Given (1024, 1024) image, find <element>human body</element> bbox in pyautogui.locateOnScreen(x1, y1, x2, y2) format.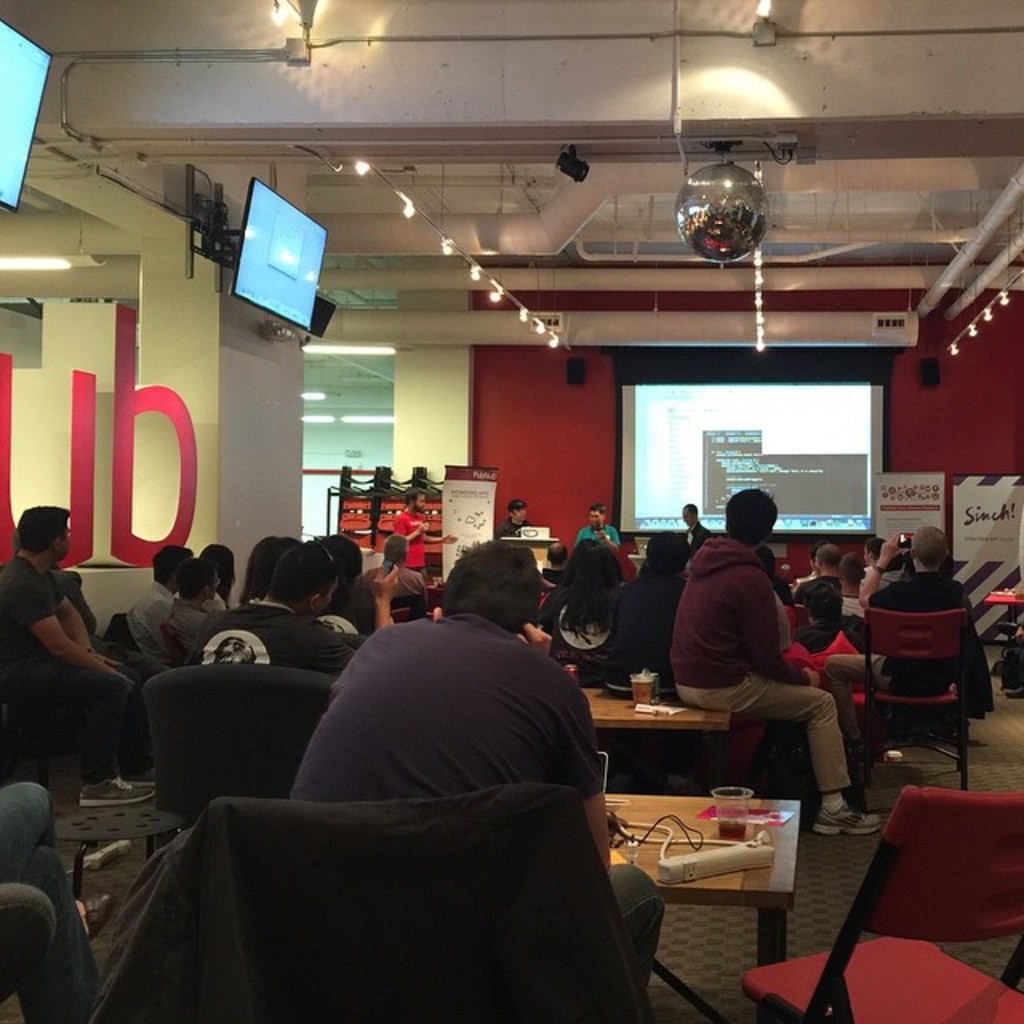
pyautogui.locateOnScreen(398, 482, 426, 571).
